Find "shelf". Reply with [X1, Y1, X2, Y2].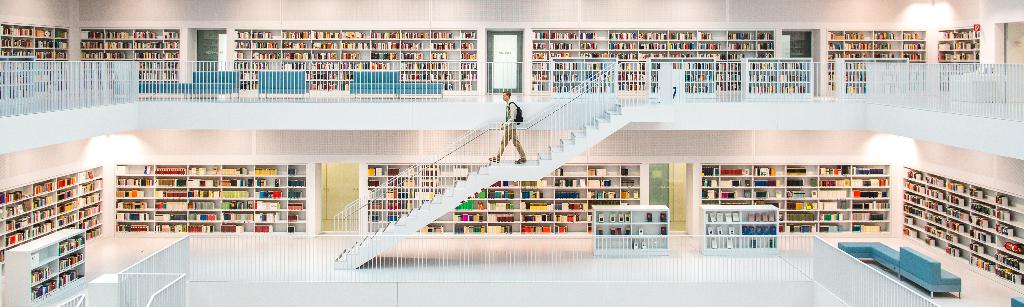
[89, 215, 103, 237].
